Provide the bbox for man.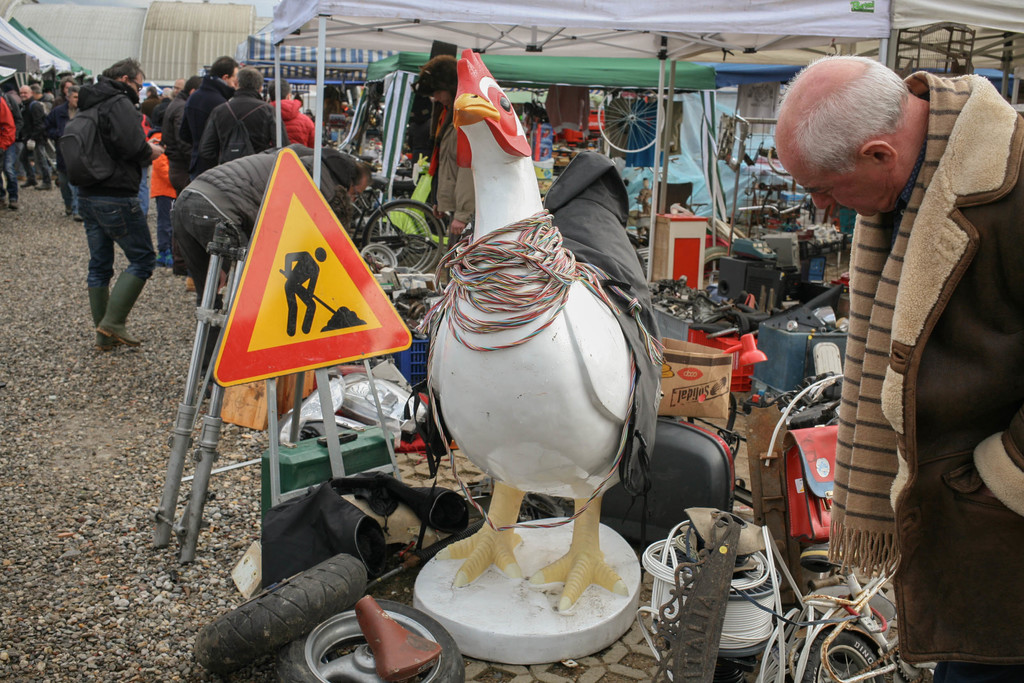
(x1=790, y1=36, x2=1023, y2=628).
